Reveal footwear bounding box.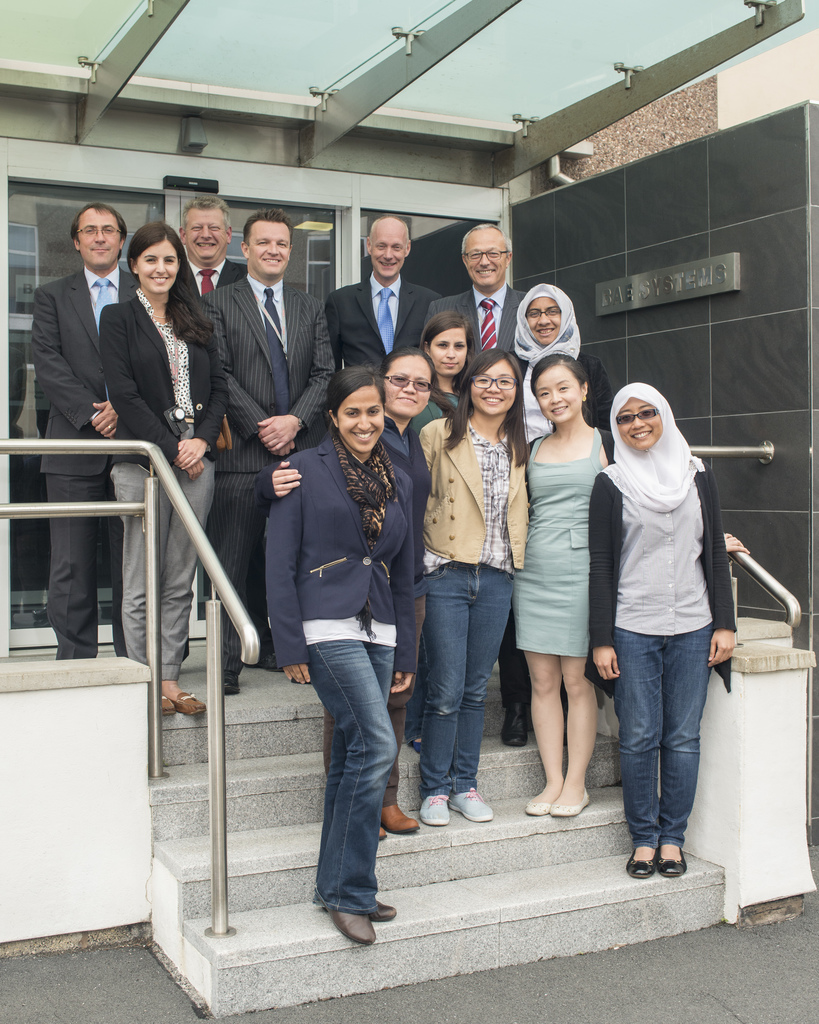
Revealed: bbox=(552, 793, 593, 821).
